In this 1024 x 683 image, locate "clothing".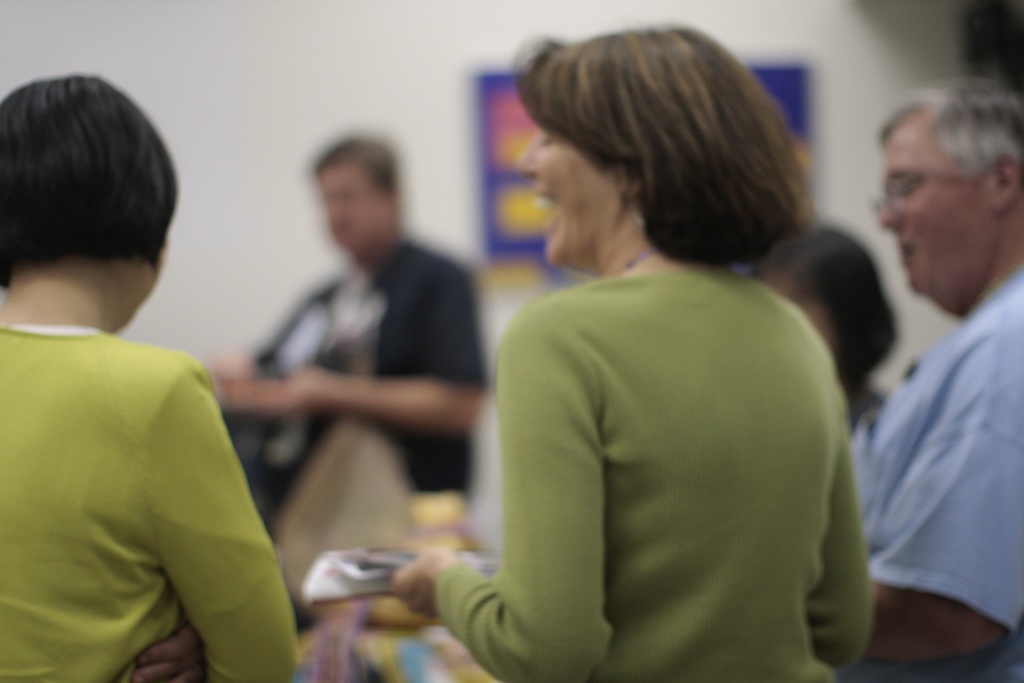
Bounding box: 851,268,1023,633.
